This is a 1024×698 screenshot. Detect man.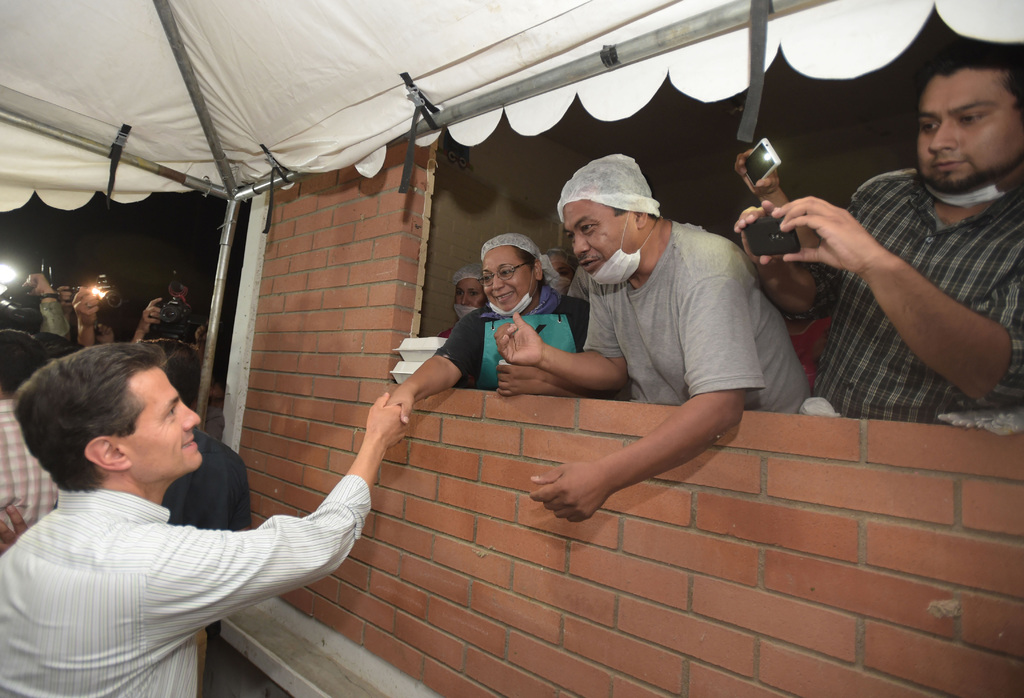
731 36 1023 427.
